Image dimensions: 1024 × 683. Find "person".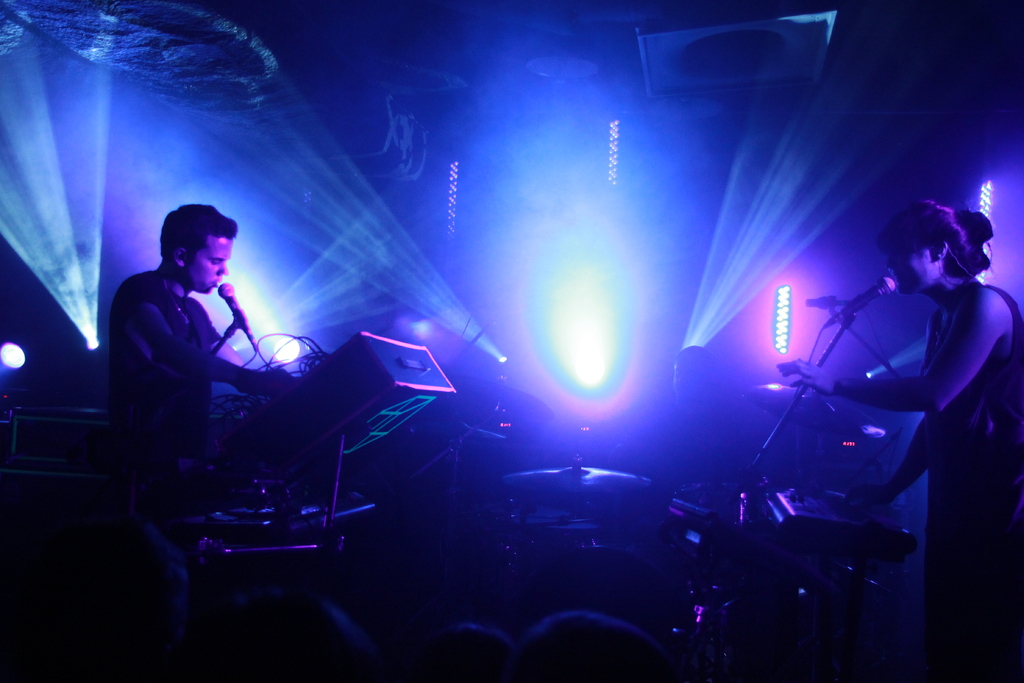
x1=109 y1=202 x2=300 y2=654.
